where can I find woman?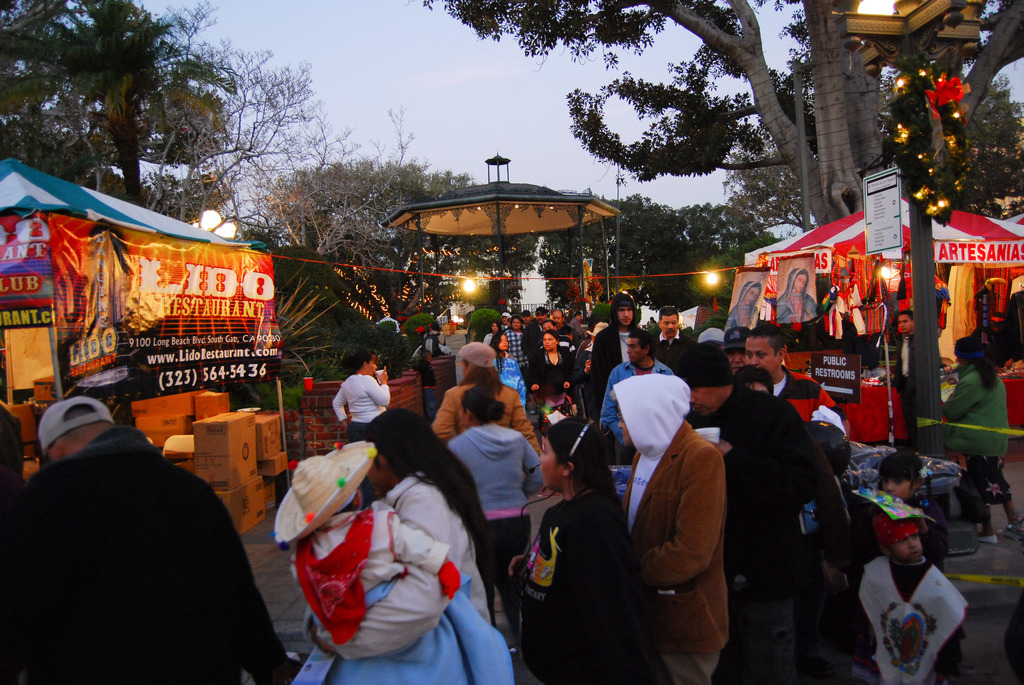
You can find it at (x1=290, y1=402, x2=504, y2=684).
